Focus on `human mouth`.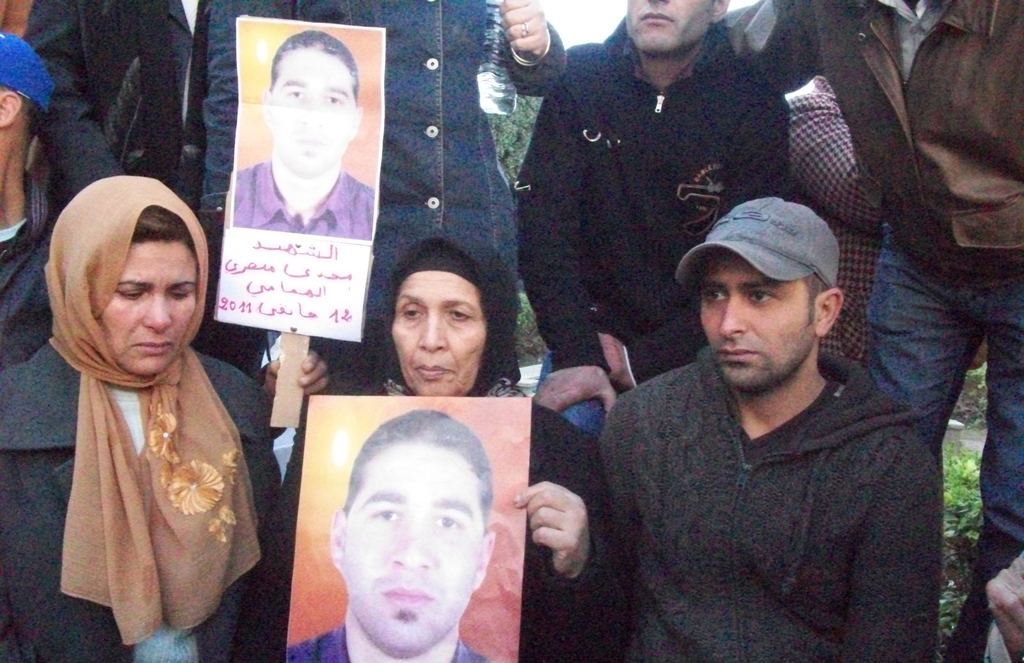
Focused at x1=301 y1=140 x2=324 y2=152.
